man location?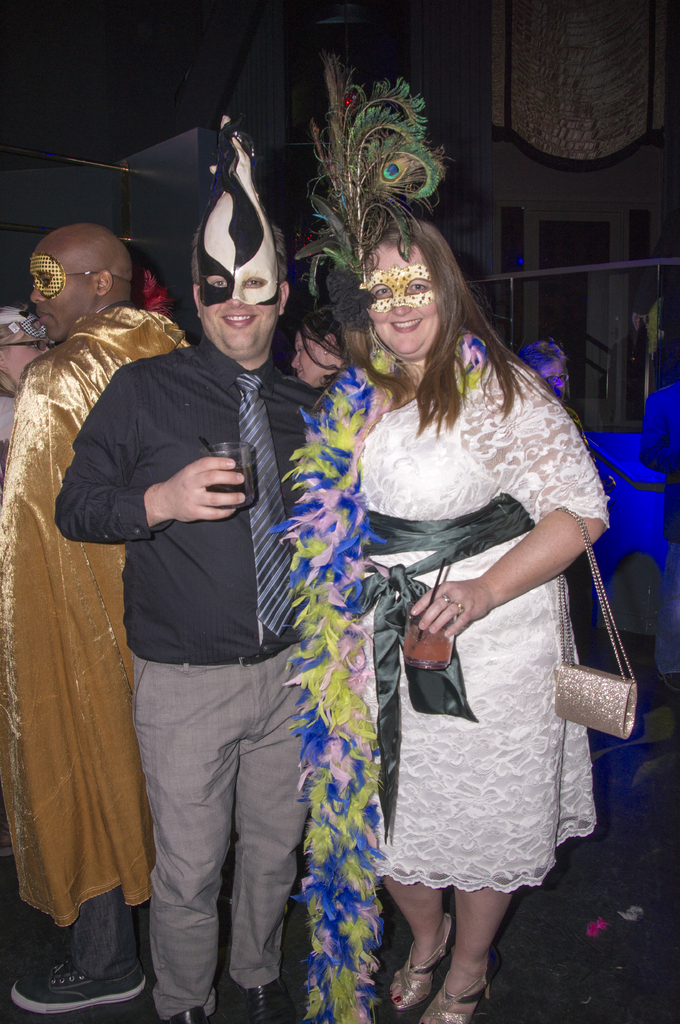
BBox(0, 223, 193, 1012)
